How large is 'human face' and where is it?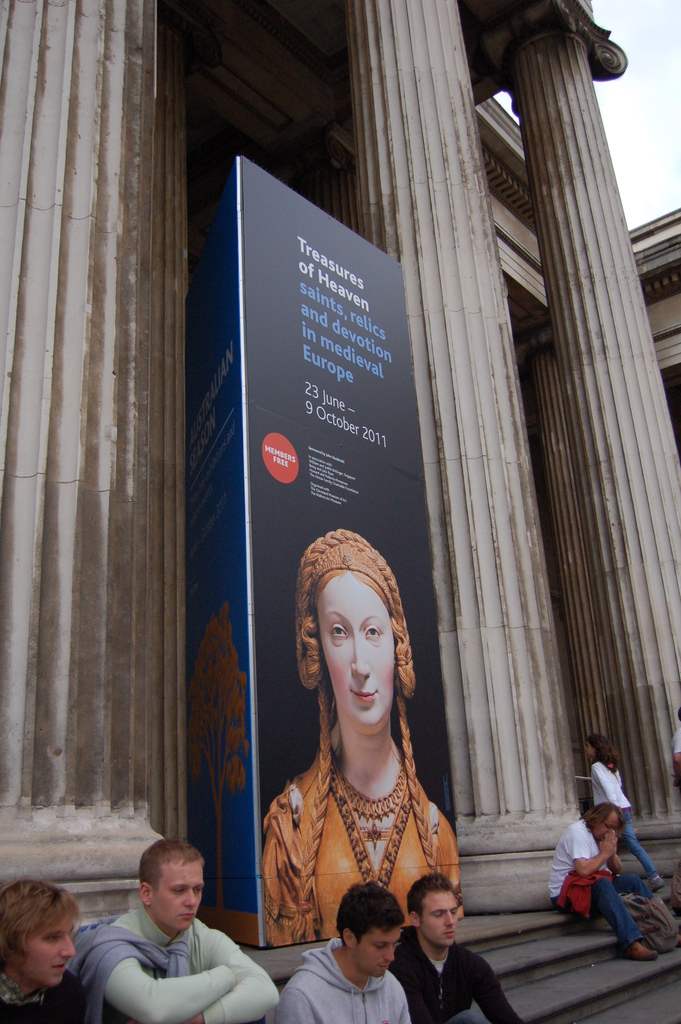
Bounding box: <bbox>347, 913, 398, 979</bbox>.
